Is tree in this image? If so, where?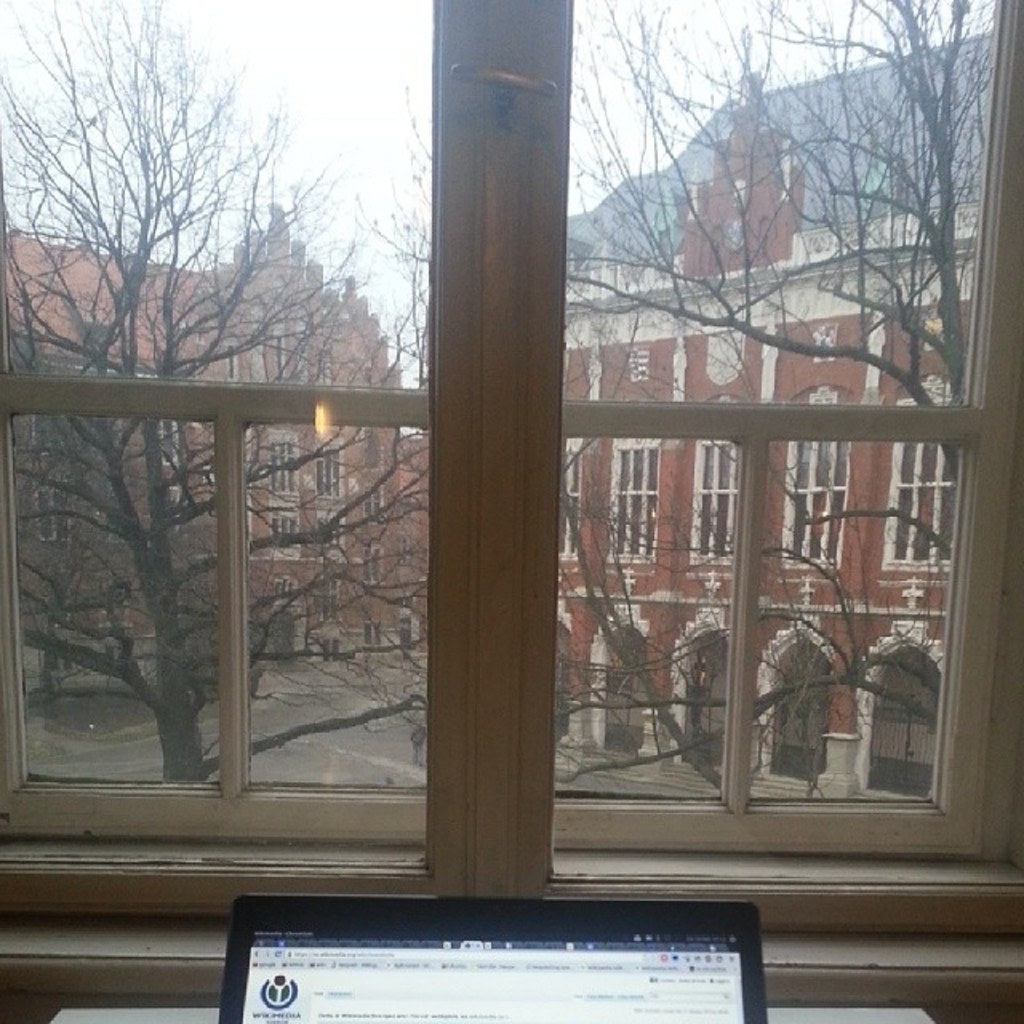
Yes, at bbox=(566, 0, 989, 734).
